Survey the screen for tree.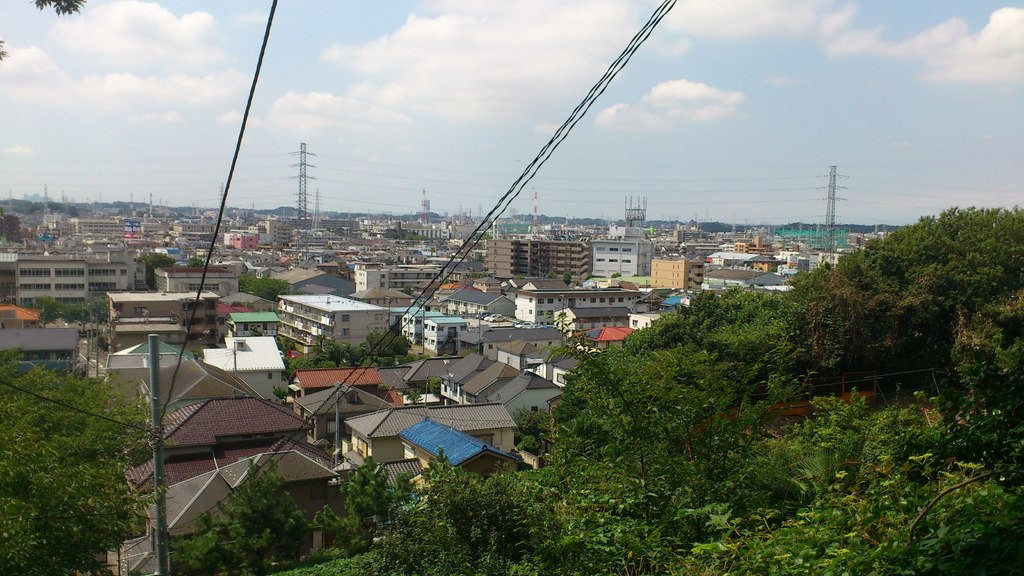
Survey found: bbox(19, 348, 145, 564).
